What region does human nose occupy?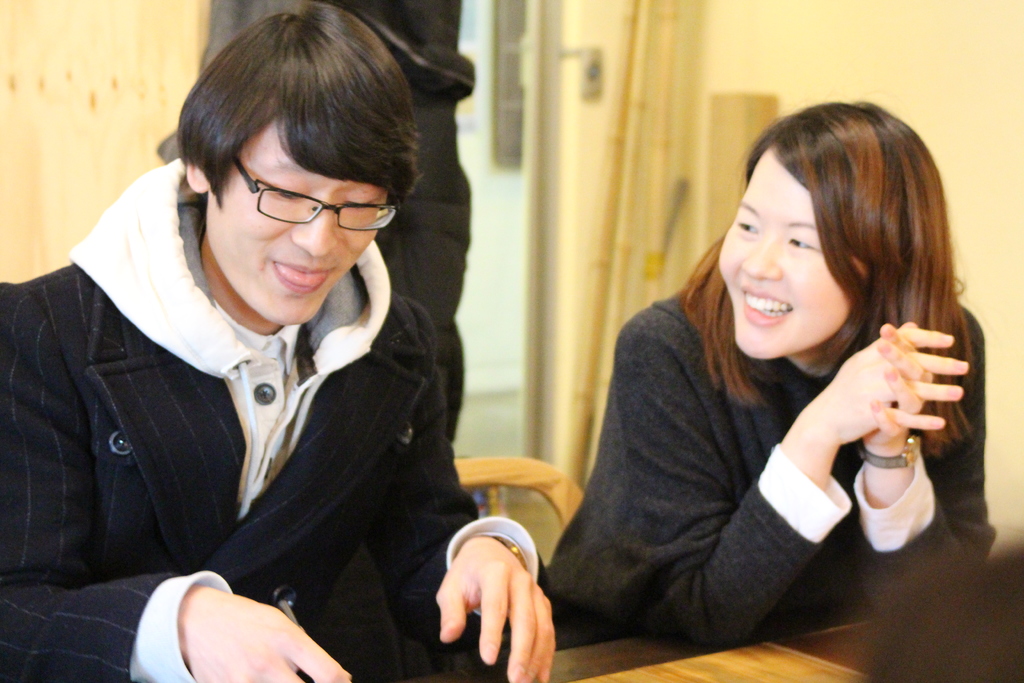
left=743, top=236, right=785, bottom=281.
